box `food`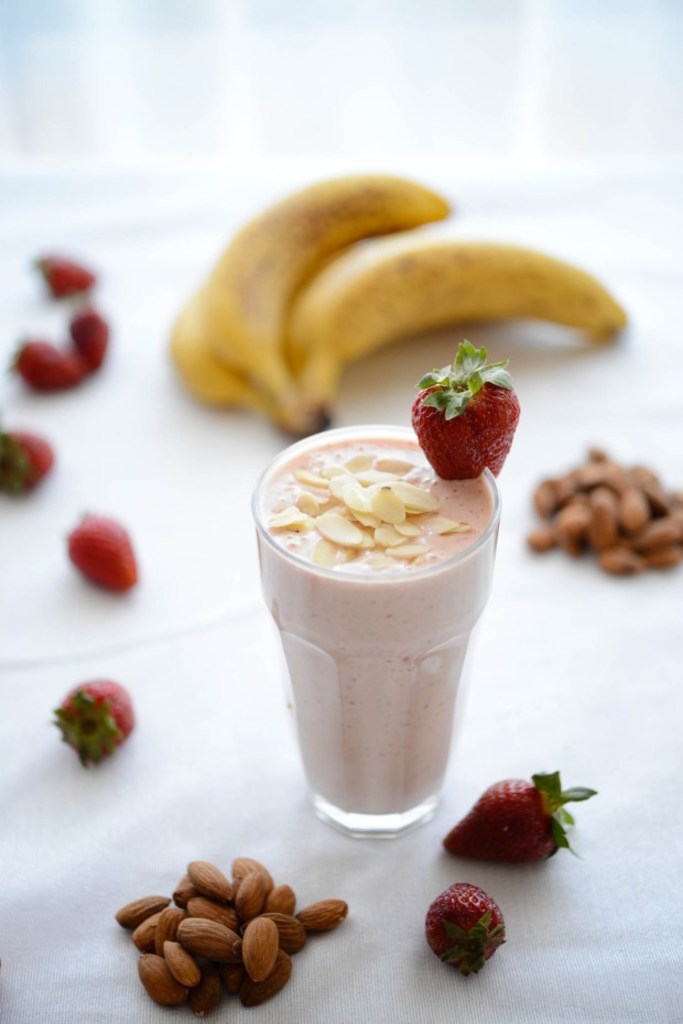
detection(33, 250, 95, 302)
